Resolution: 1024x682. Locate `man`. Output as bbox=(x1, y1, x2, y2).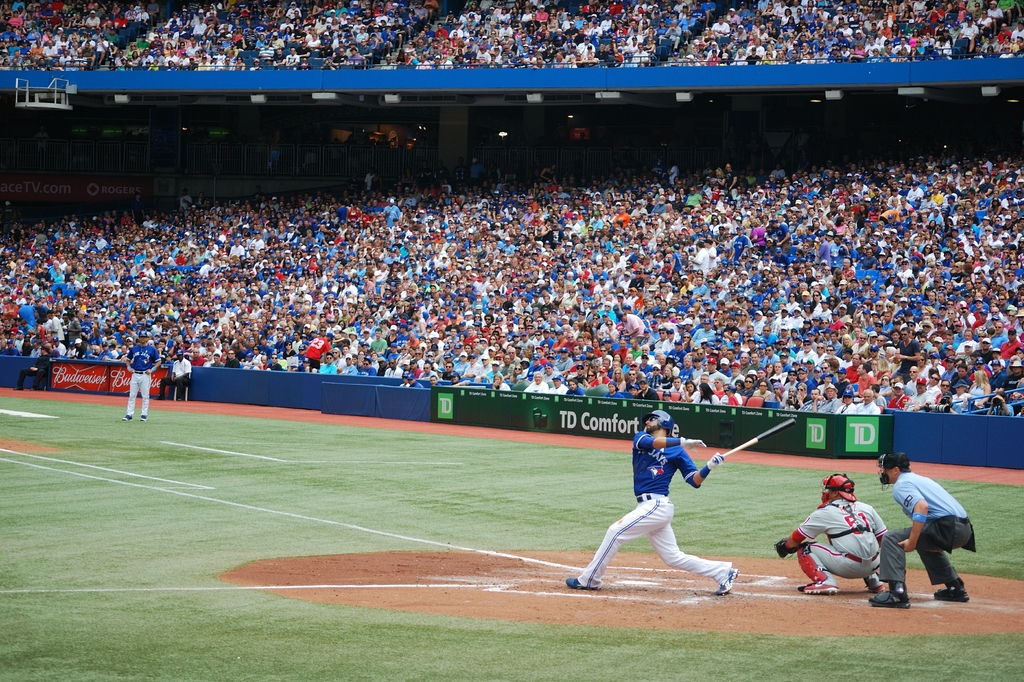
bbox=(692, 357, 727, 389).
